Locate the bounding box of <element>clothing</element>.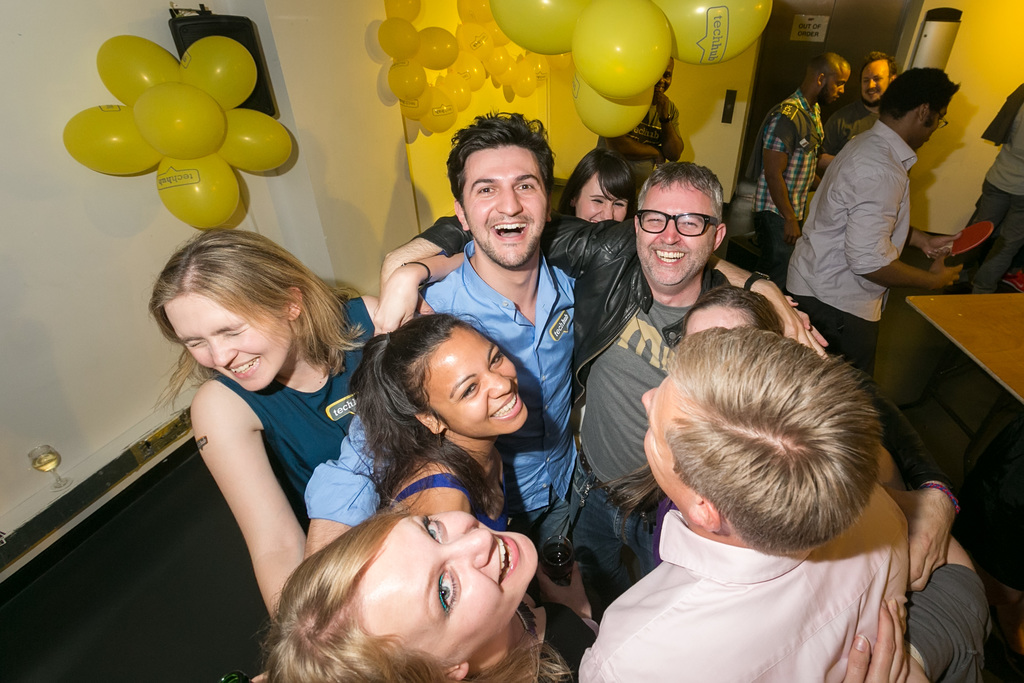
Bounding box: {"x1": 410, "y1": 204, "x2": 743, "y2": 627}.
